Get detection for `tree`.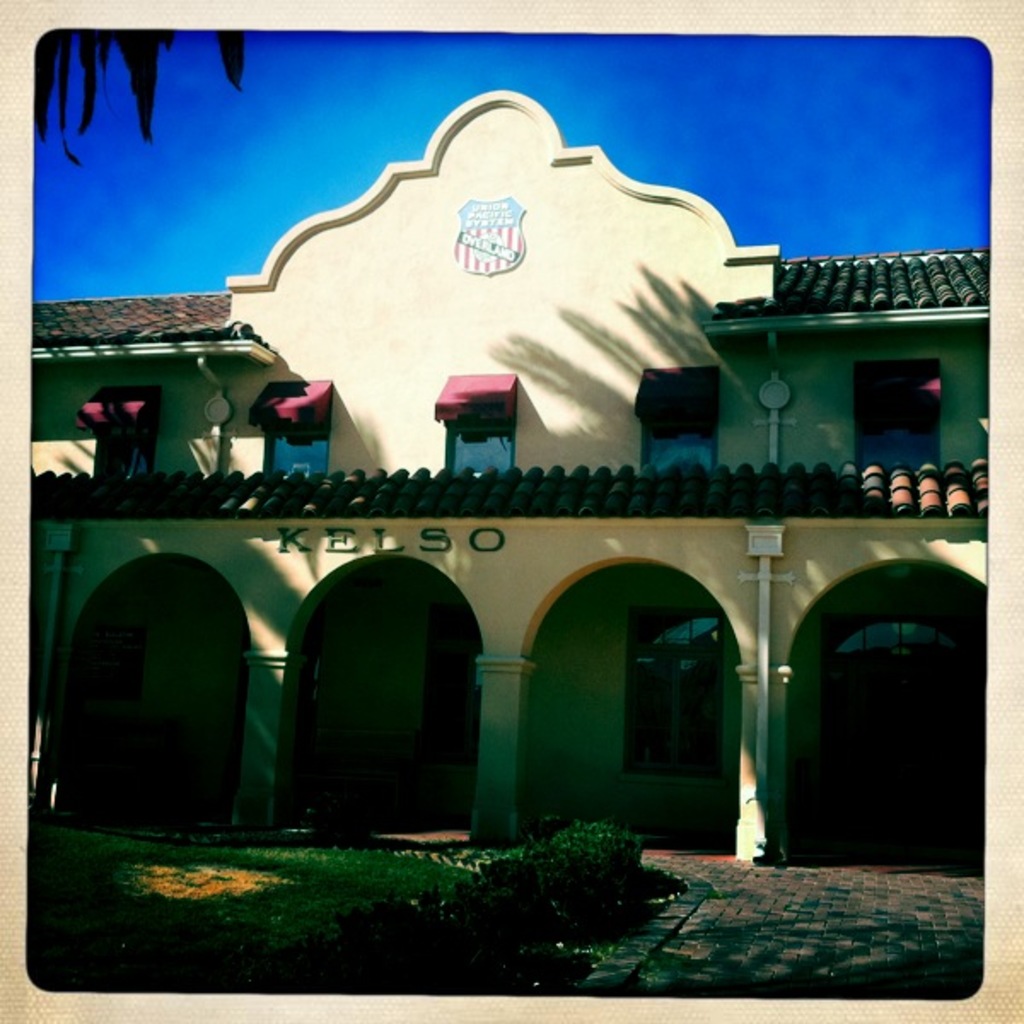
Detection: {"x1": 32, "y1": 31, "x2": 249, "y2": 167}.
